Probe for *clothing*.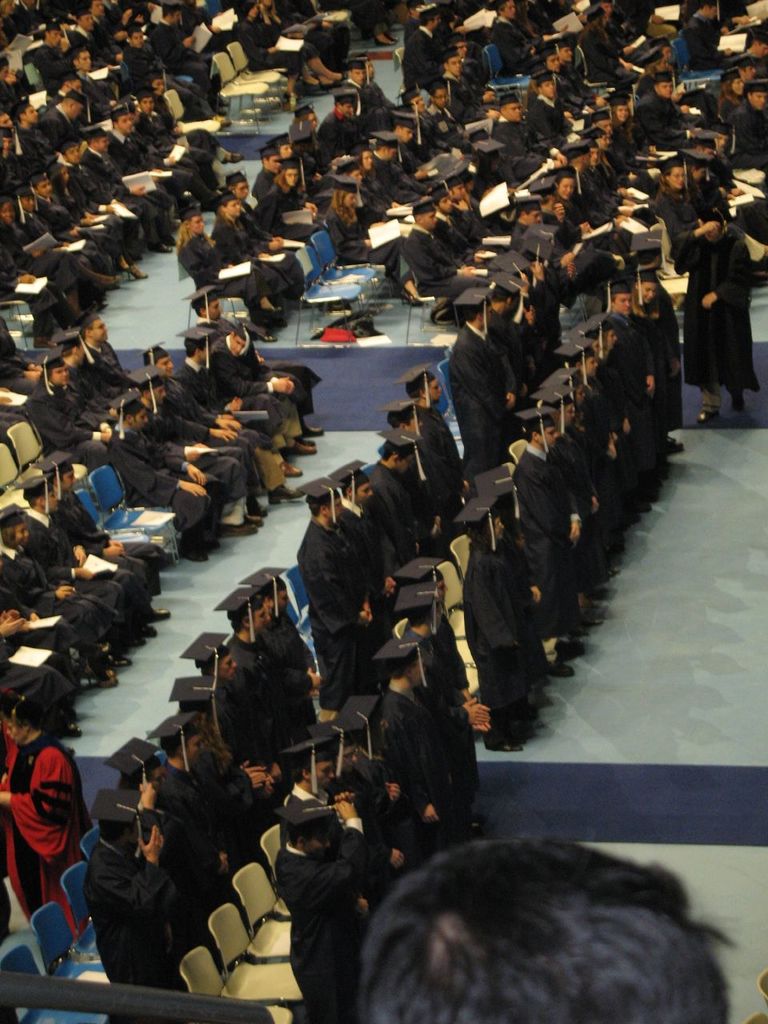
Probe result: left=570, top=21, right=631, bottom=82.
